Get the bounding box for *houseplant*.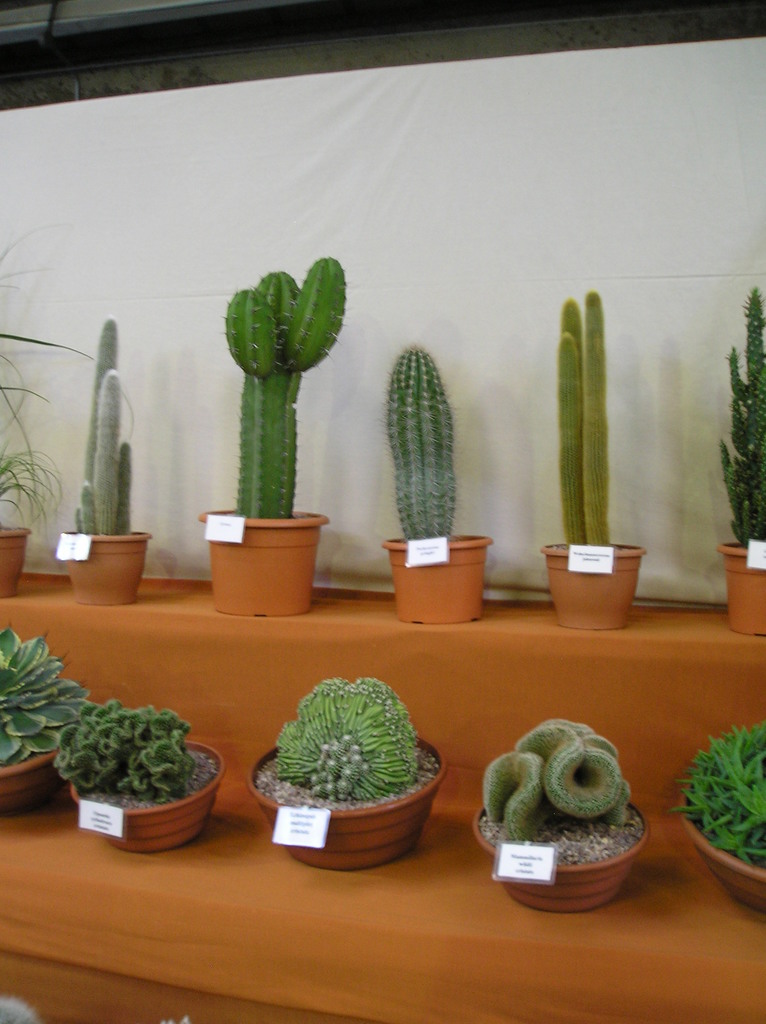
x1=538 y1=280 x2=646 y2=630.
